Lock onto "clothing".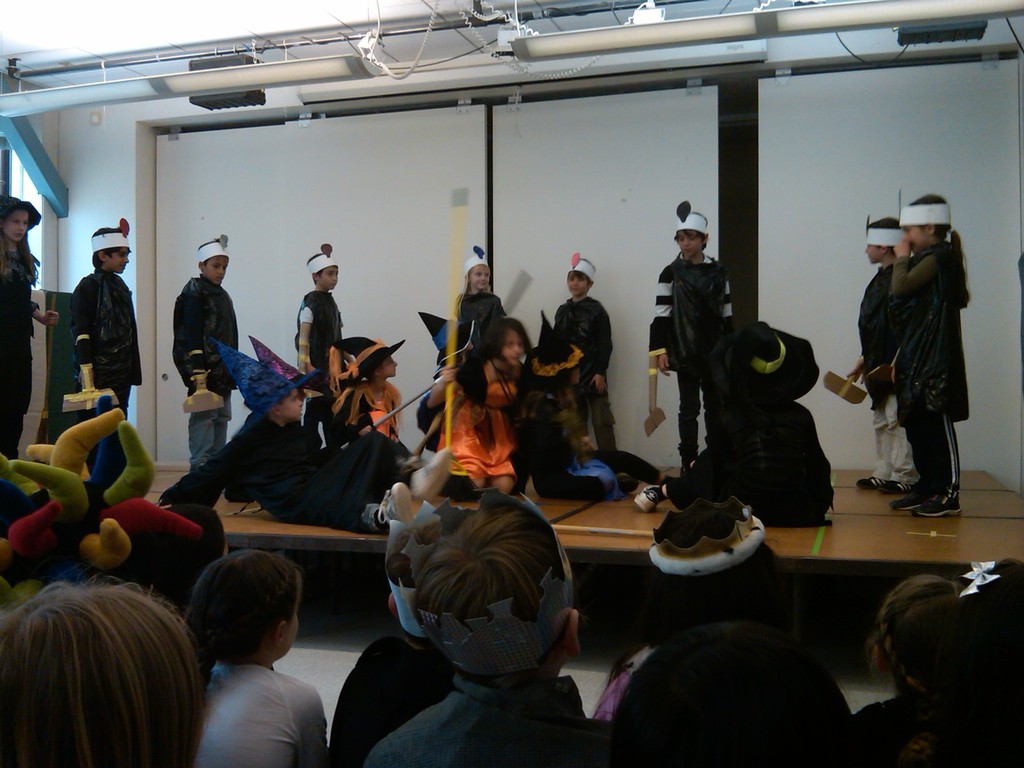
Locked: Rect(331, 627, 450, 764).
